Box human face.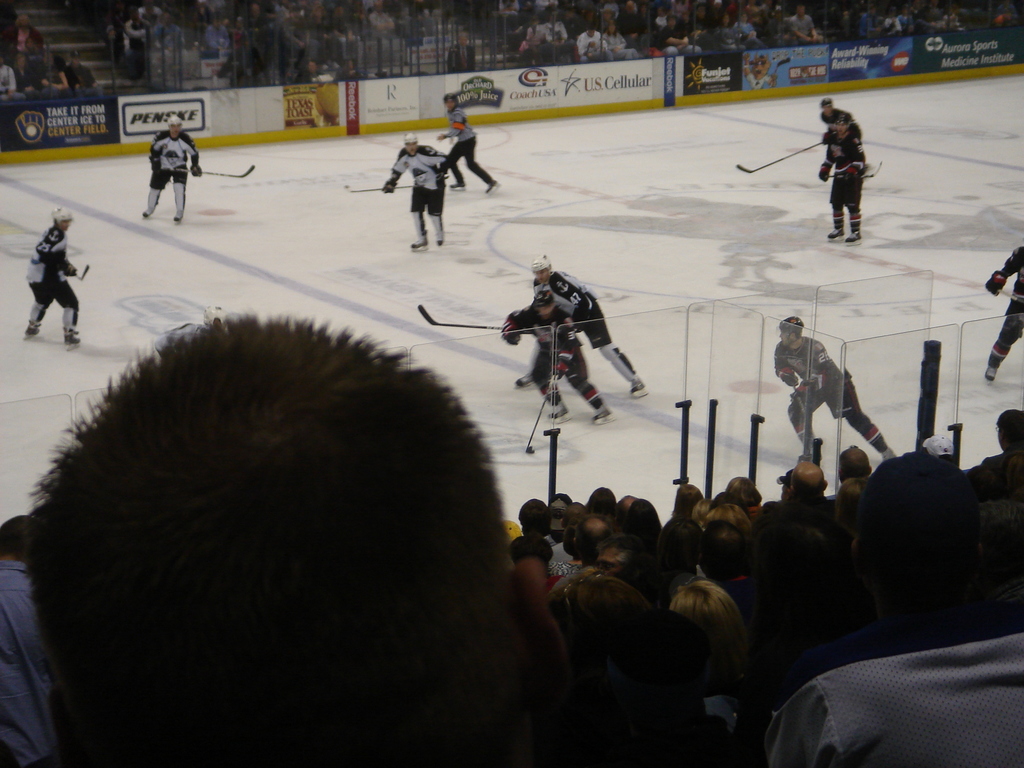
bbox=(60, 219, 70, 232).
